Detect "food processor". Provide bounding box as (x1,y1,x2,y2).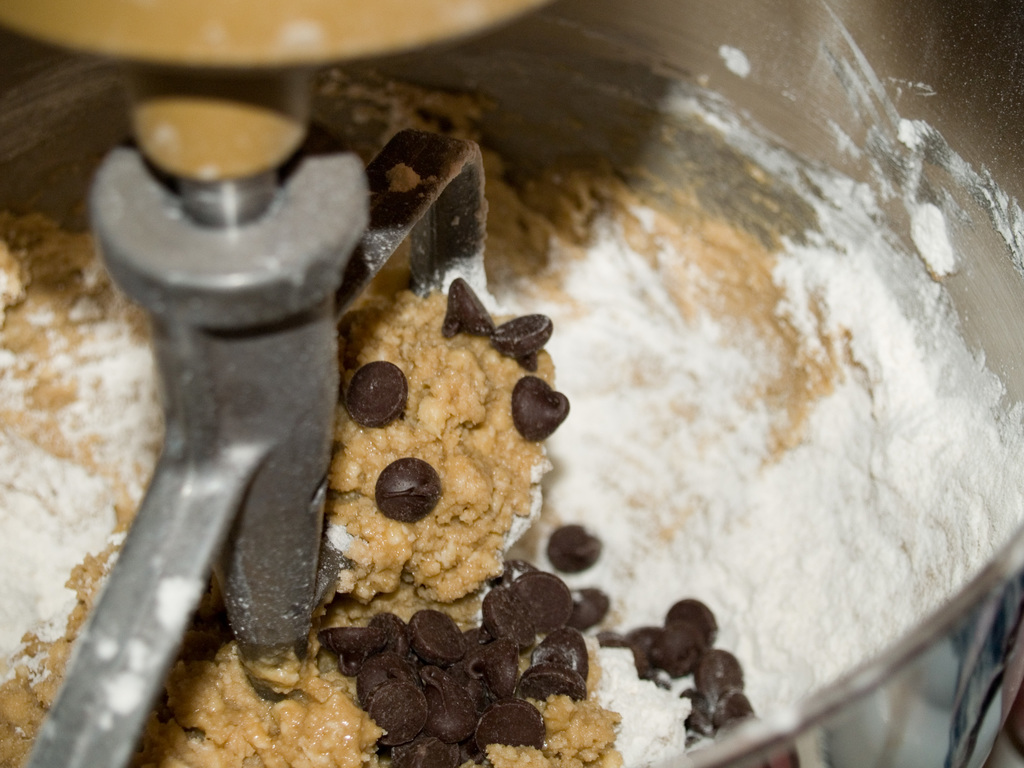
(0,0,1023,767).
